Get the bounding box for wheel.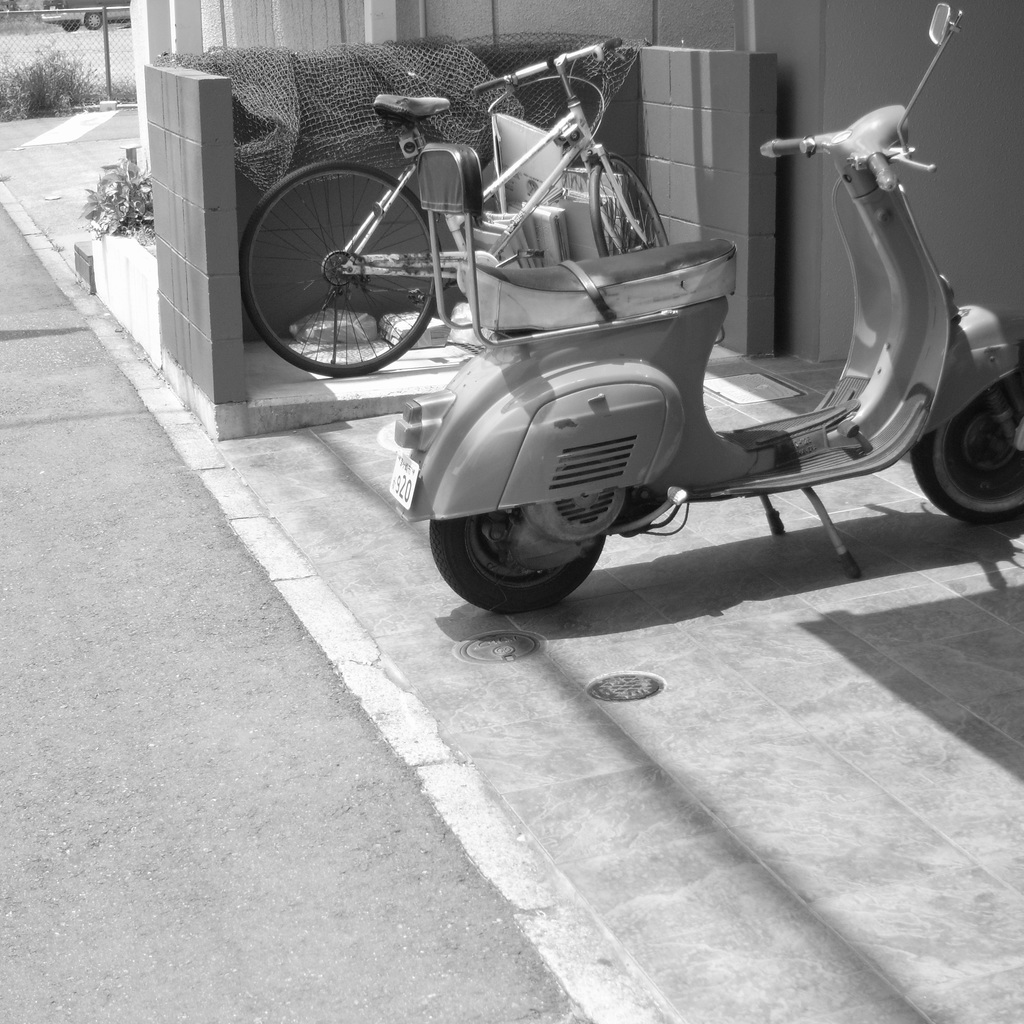
84, 12, 104, 29.
